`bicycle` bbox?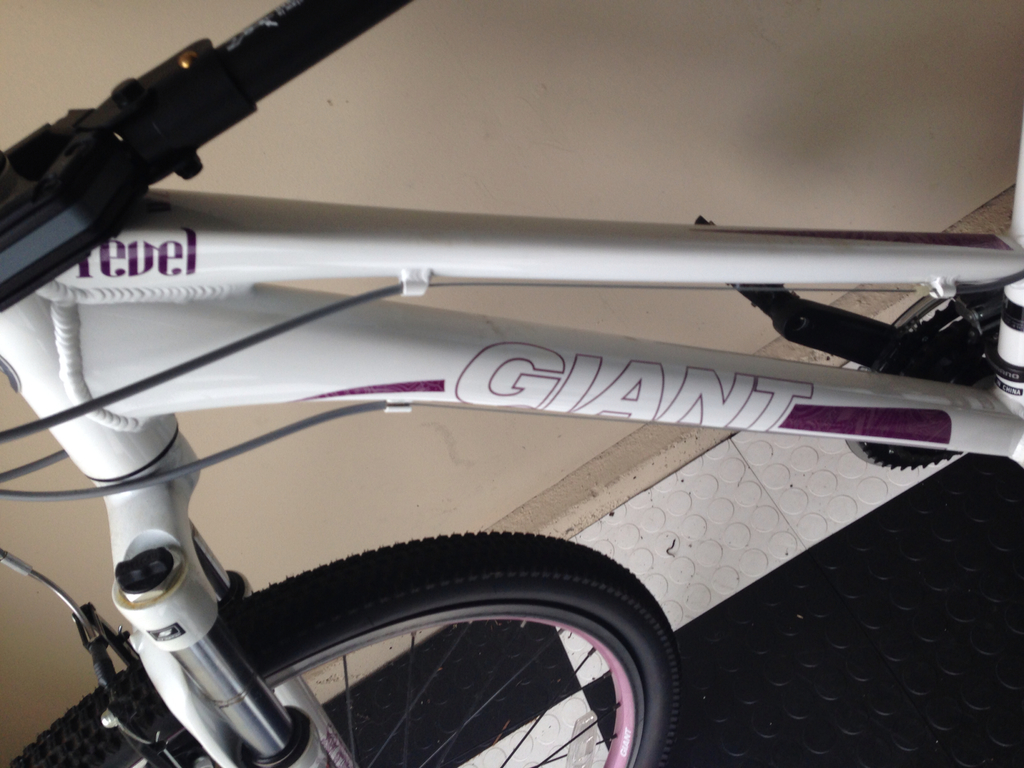
crop(0, 19, 1023, 767)
